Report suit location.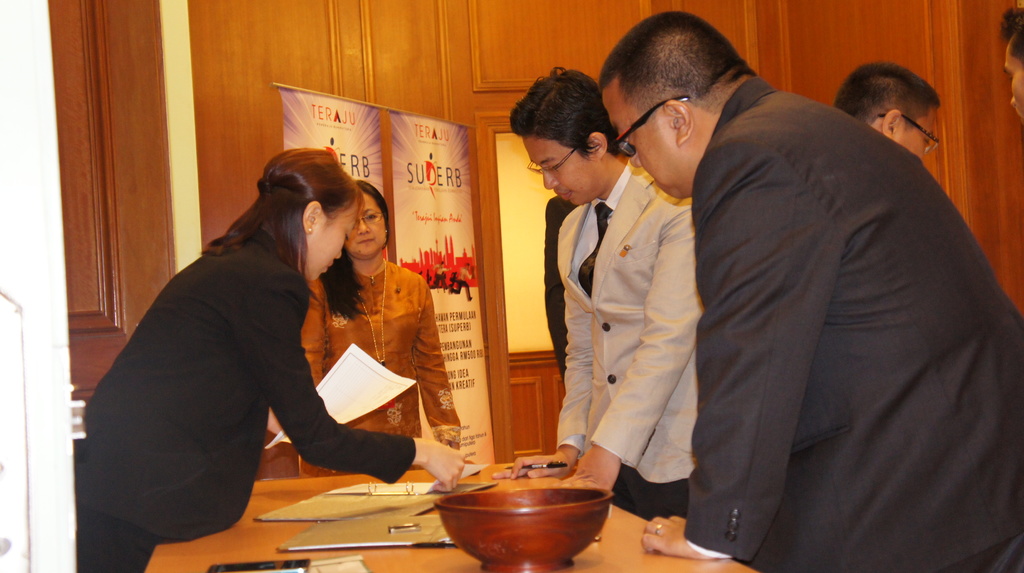
Report: box=[543, 195, 579, 381].
